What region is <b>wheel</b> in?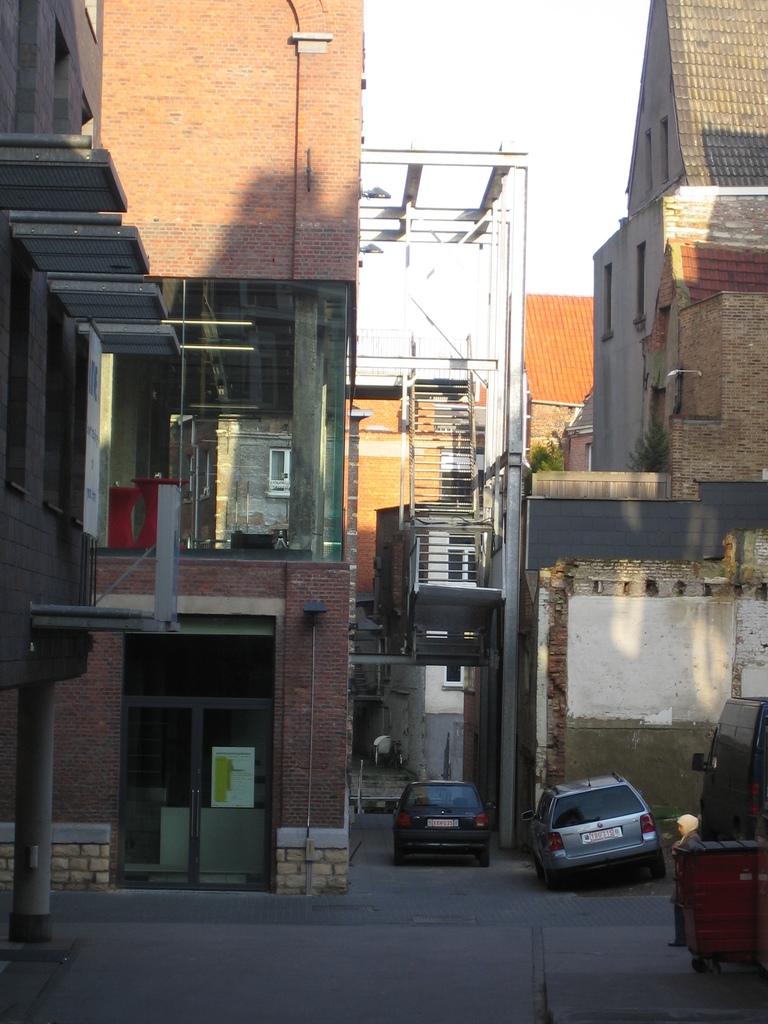
locate(694, 959, 708, 972).
